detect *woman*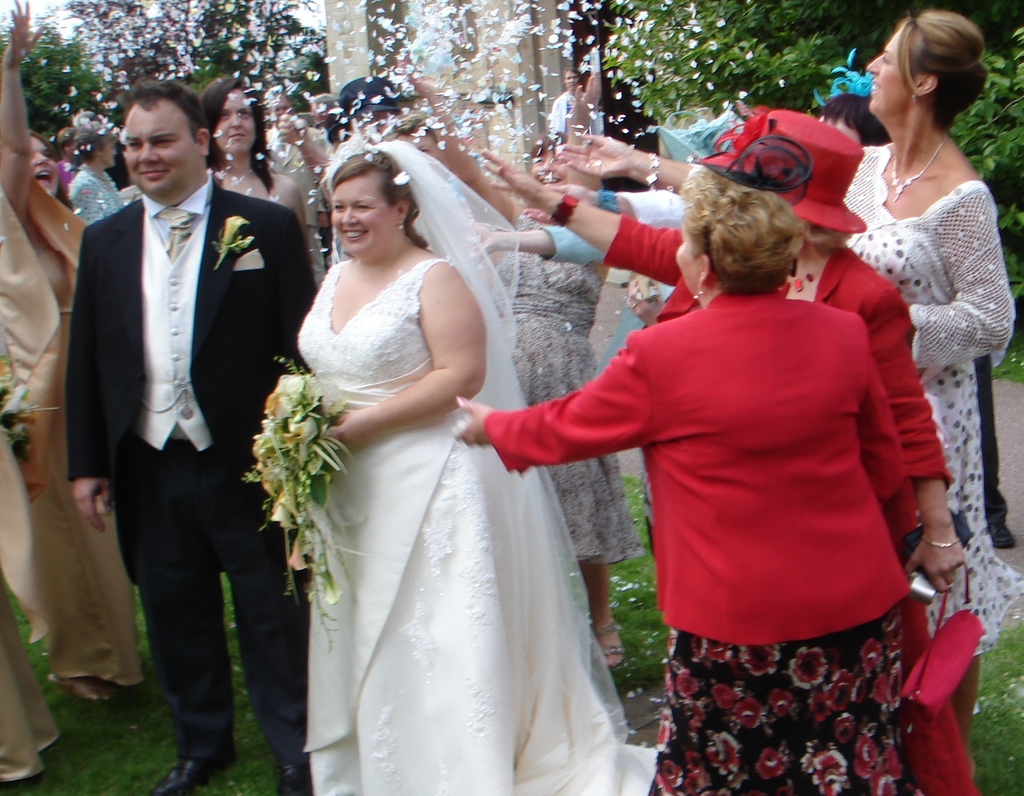
[548,12,1023,760]
